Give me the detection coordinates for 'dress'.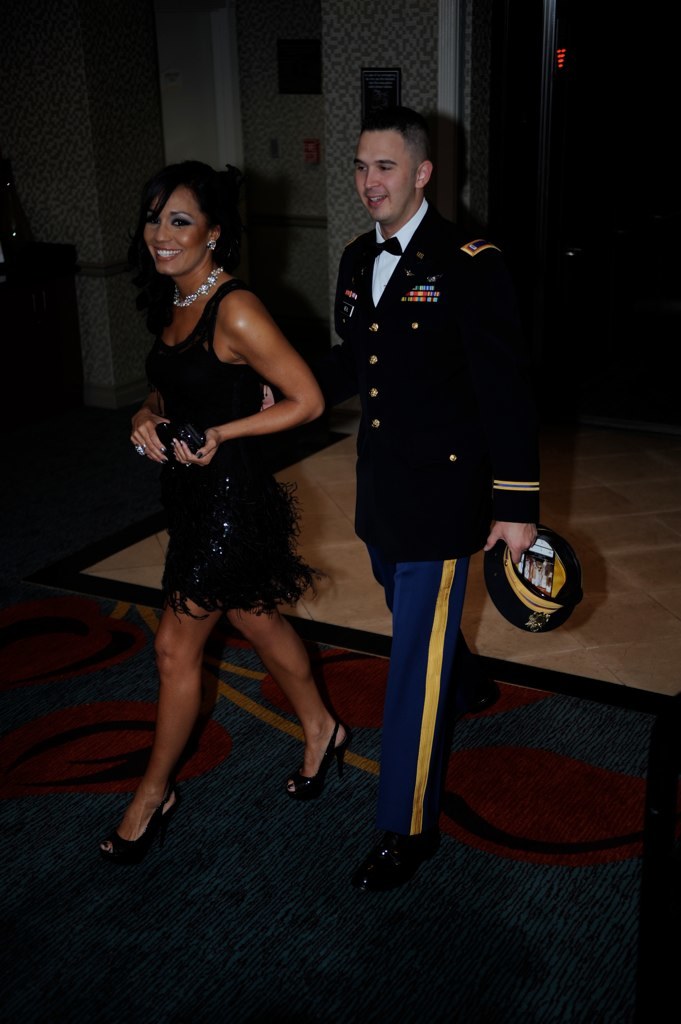
(x1=143, y1=280, x2=316, y2=618).
